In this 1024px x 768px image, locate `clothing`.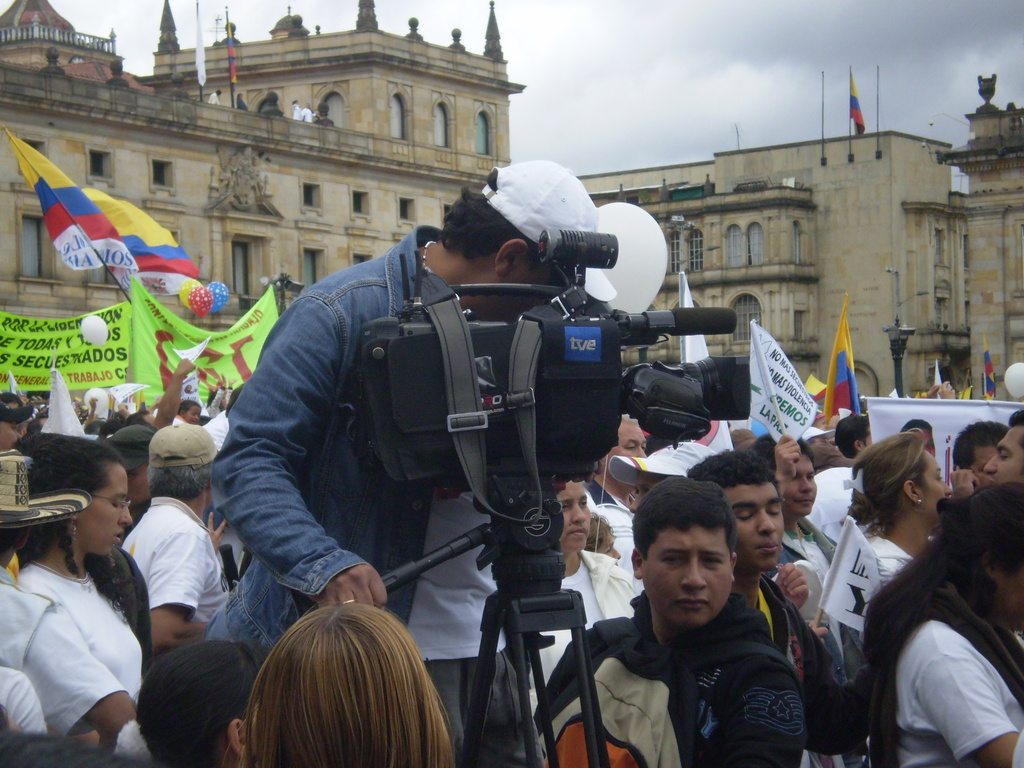
Bounding box: x1=525 y1=546 x2=643 y2=693.
